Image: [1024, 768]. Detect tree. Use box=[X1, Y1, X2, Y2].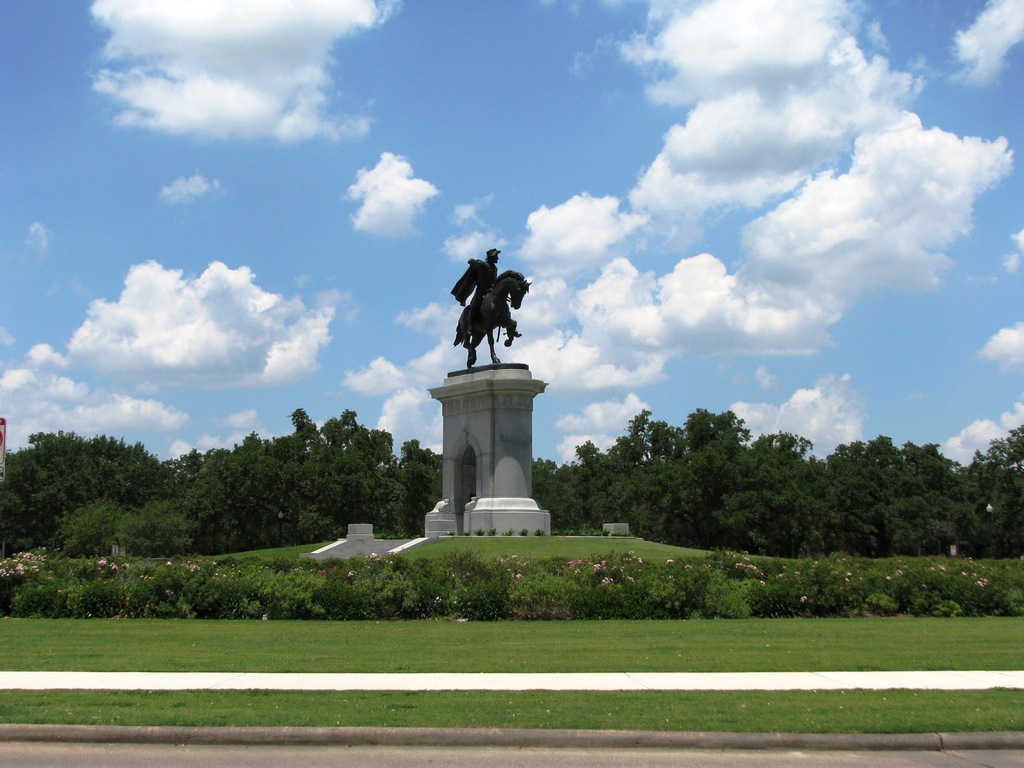
box=[109, 495, 201, 557].
